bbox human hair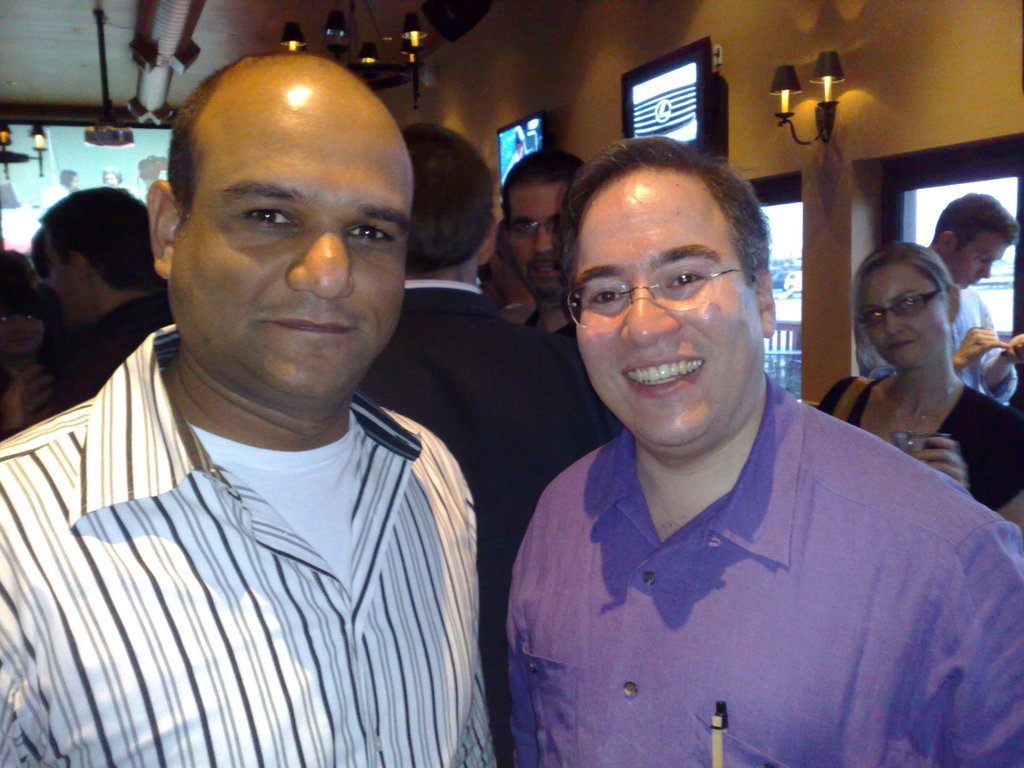
(left=499, top=144, right=588, bottom=188)
